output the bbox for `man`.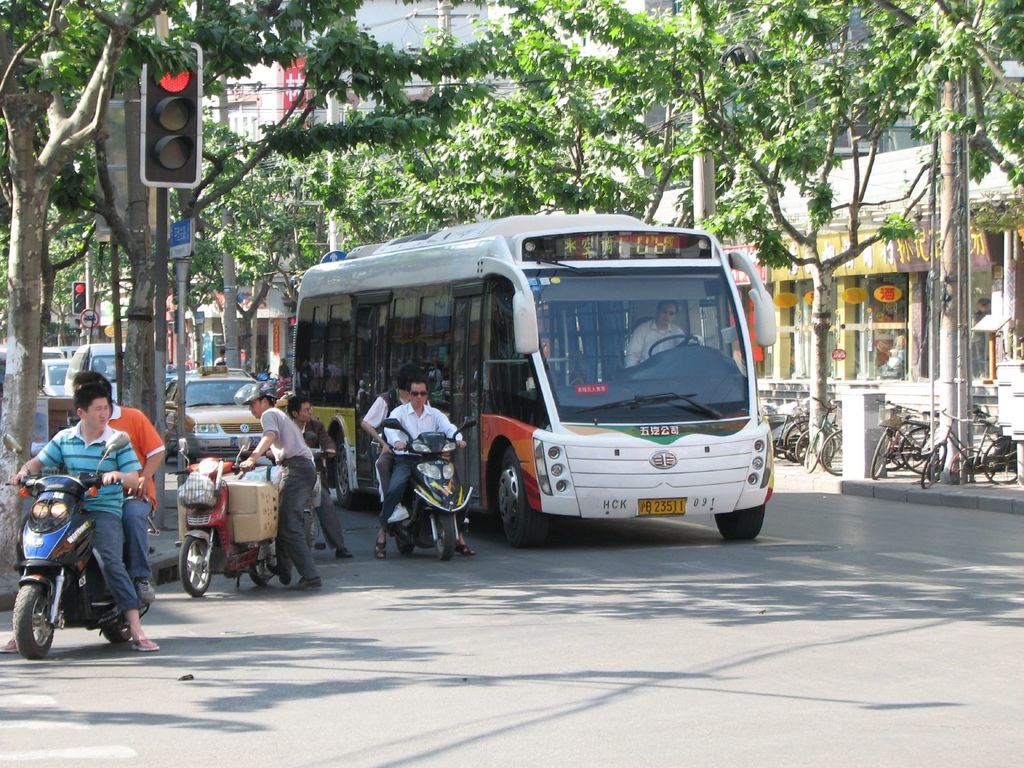
bbox(382, 376, 465, 562).
